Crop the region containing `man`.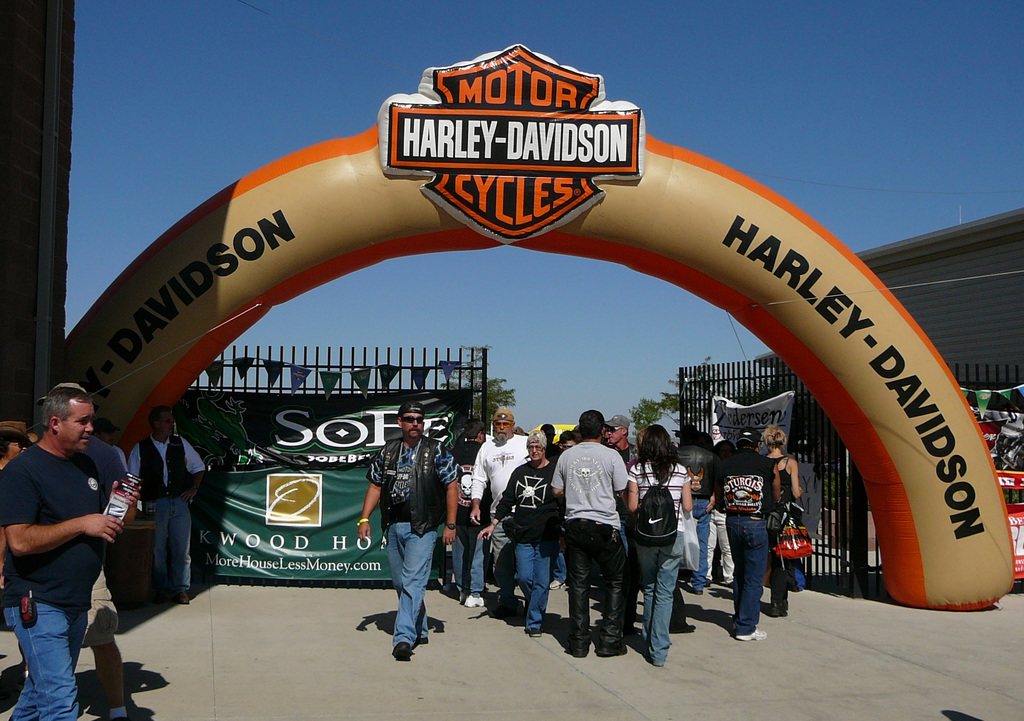
Crop region: left=451, top=417, right=493, bottom=598.
